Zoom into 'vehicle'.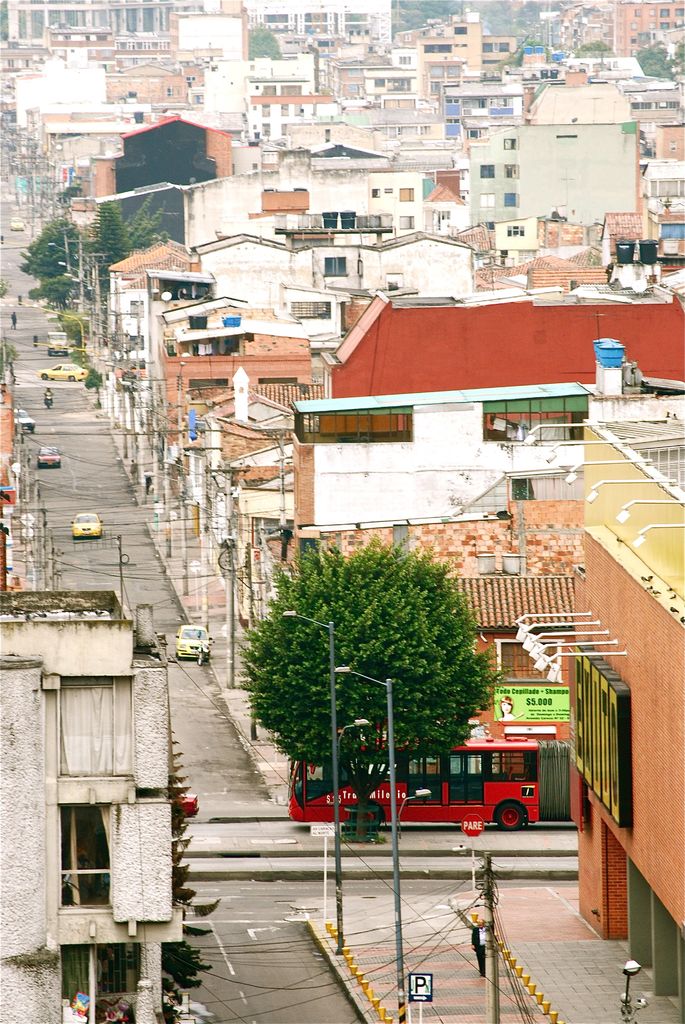
Zoom target: box(199, 640, 210, 666).
